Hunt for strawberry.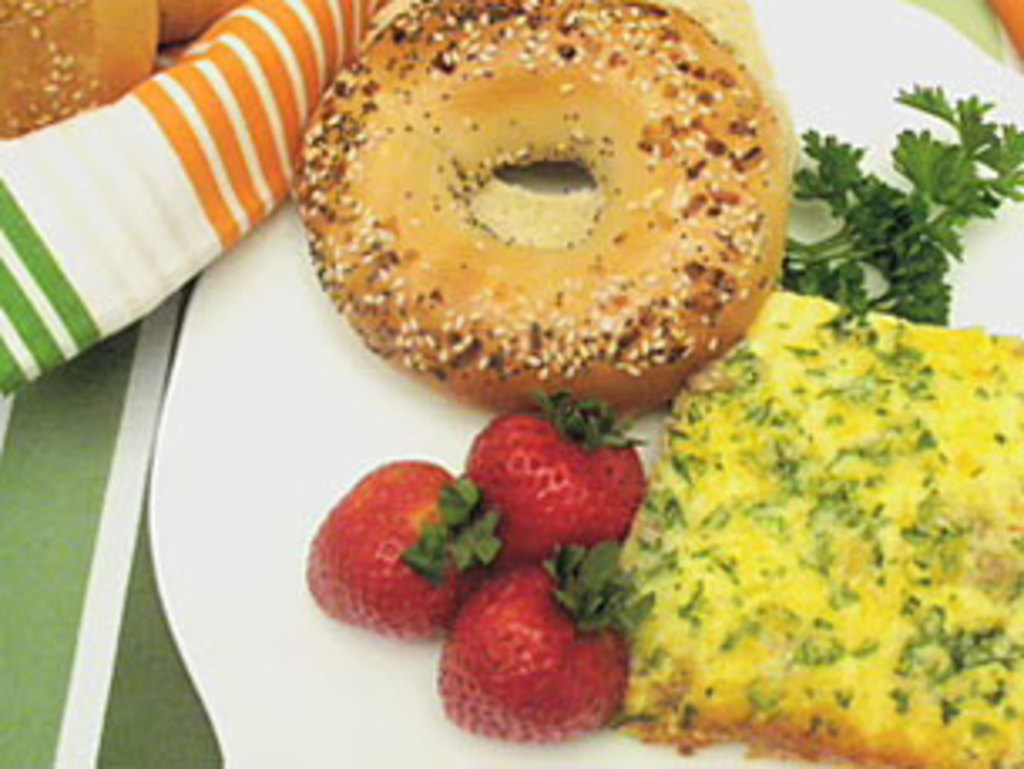
Hunted down at <region>430, 574, 628, 762</region>.
